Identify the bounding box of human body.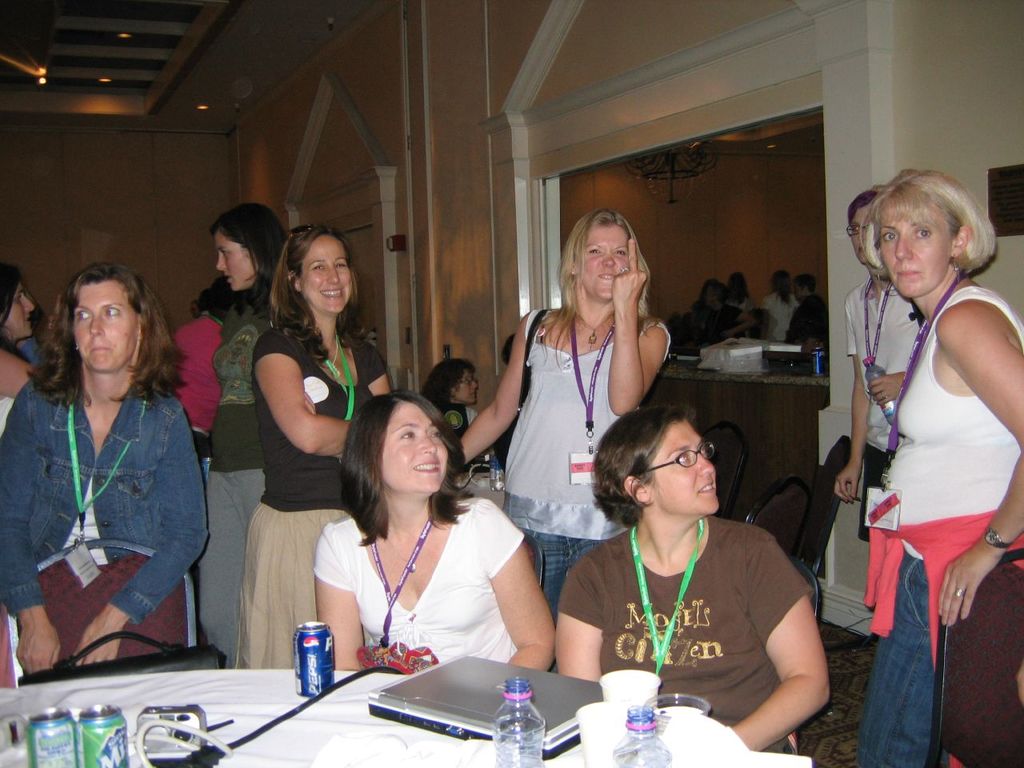
0, 270, 42, 441.
